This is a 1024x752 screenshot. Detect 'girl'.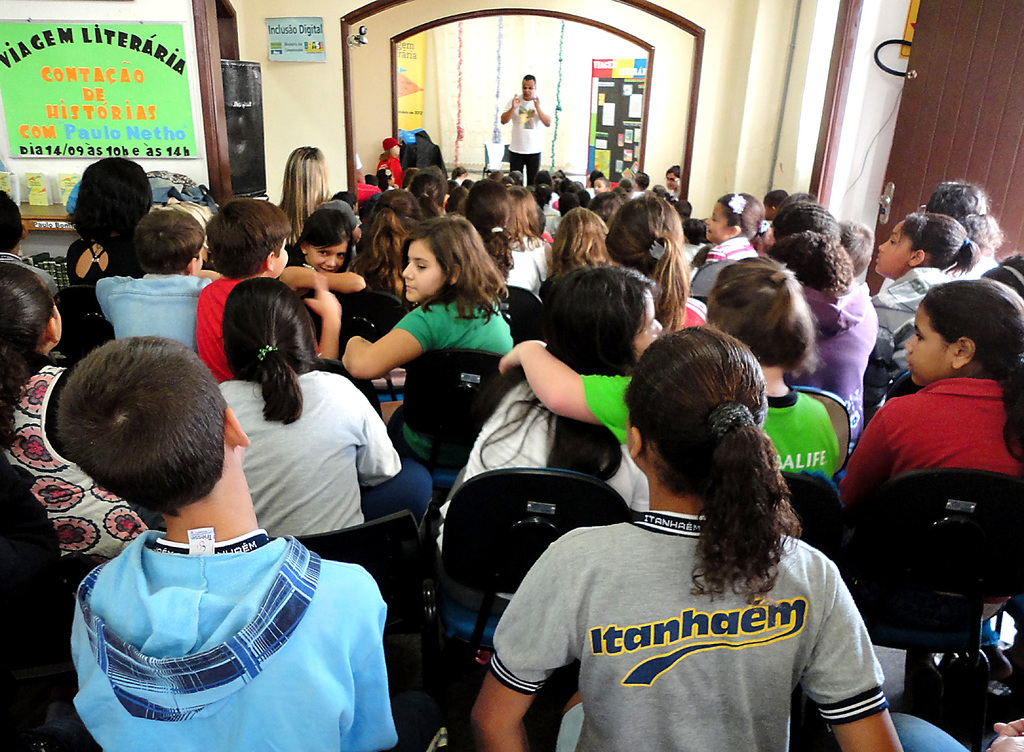
(357,189,429,291).
